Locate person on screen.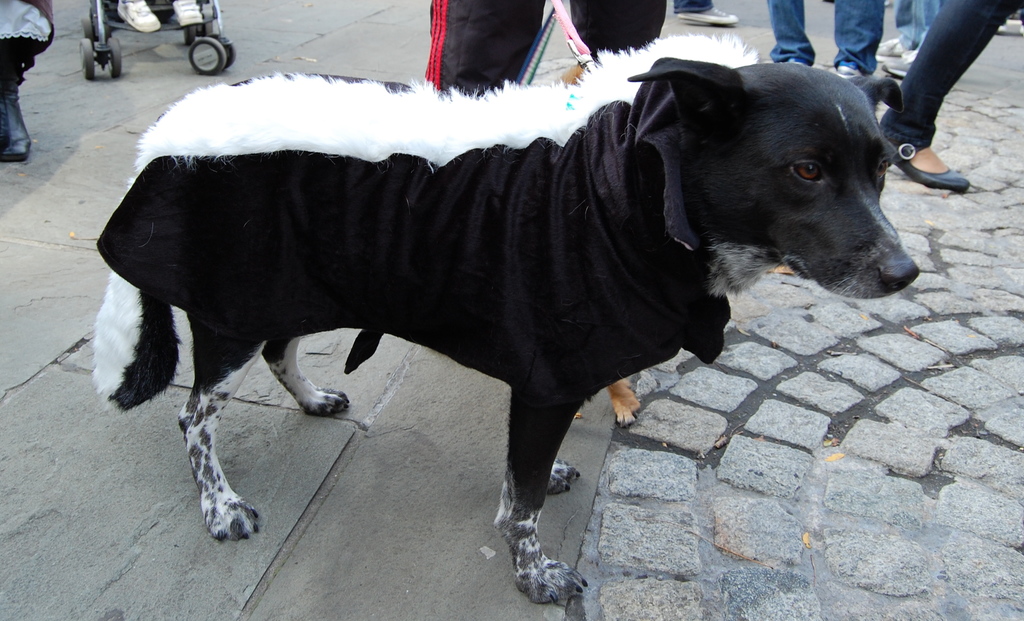
On screen at <box>0,0,35,169</box>.
